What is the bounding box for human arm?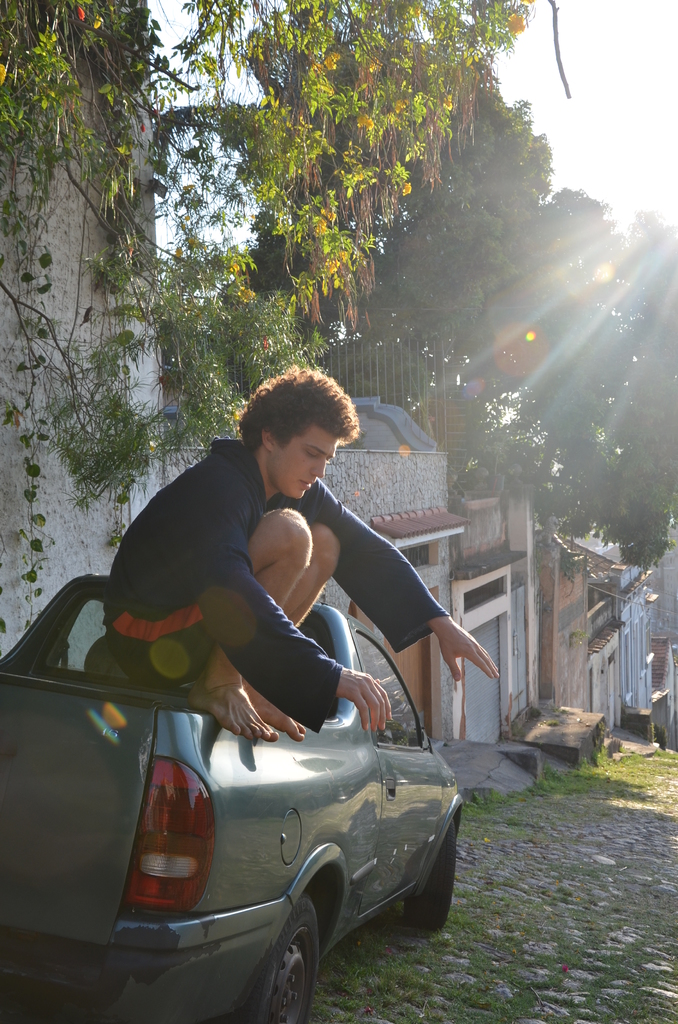
bbox=(294, 481, 501, 680).
